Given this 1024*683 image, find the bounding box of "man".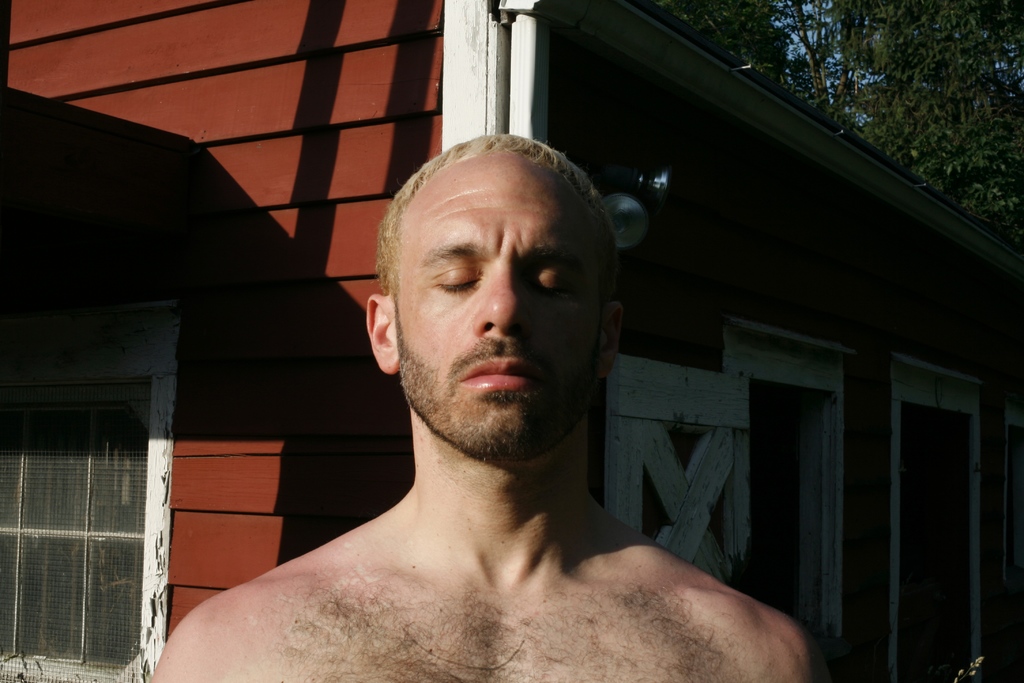
bbox=(150, 126, 815, 682).
